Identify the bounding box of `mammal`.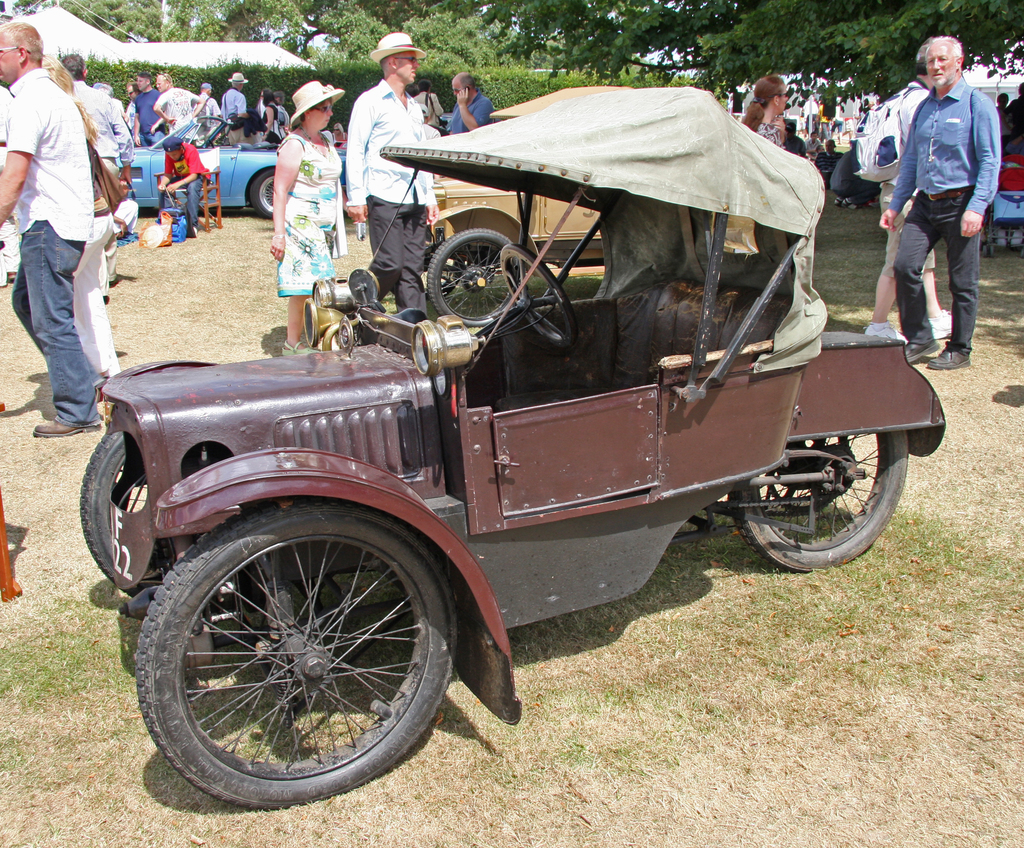
742/70/787/154.
